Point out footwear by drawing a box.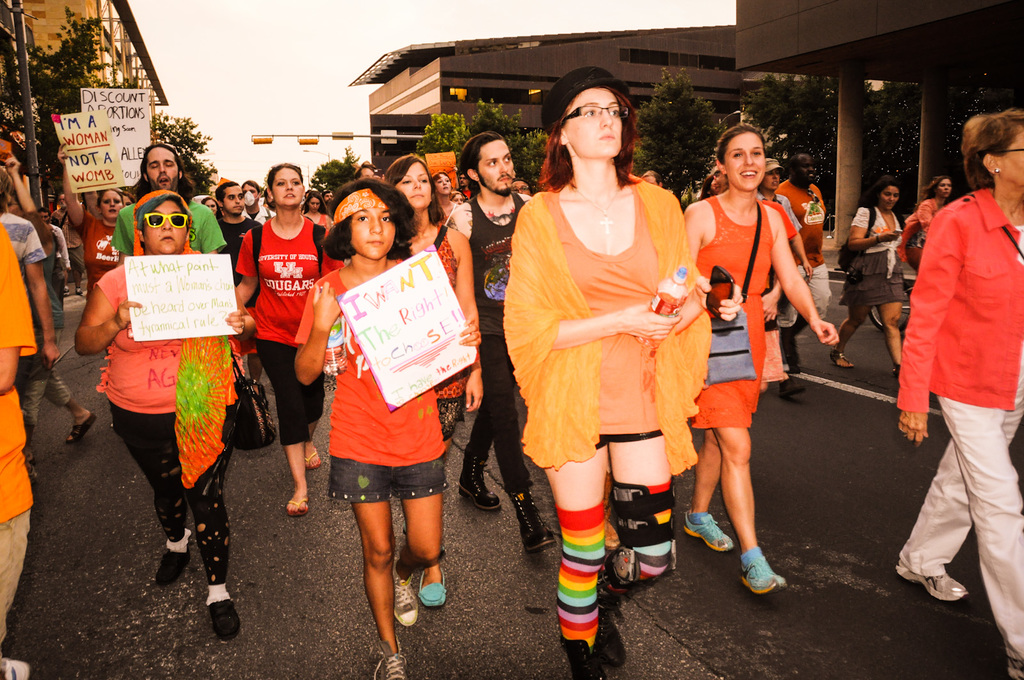
l=286, t=494, r=314, b=516.
